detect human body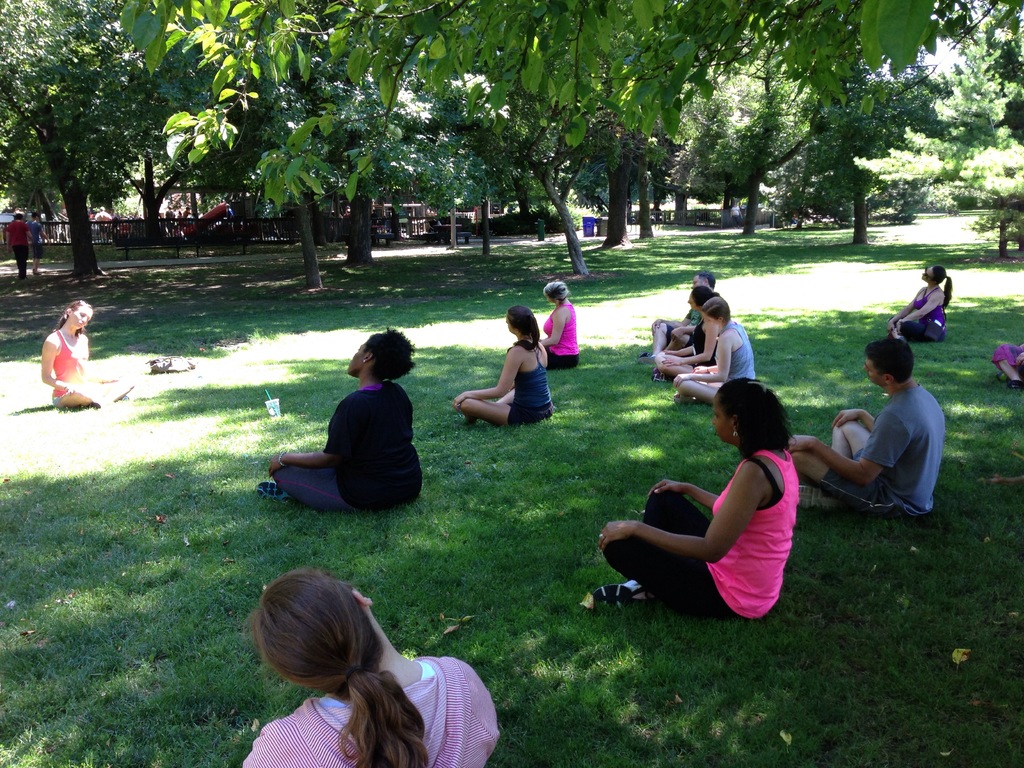
select_region(650, 316, 724, 381)
